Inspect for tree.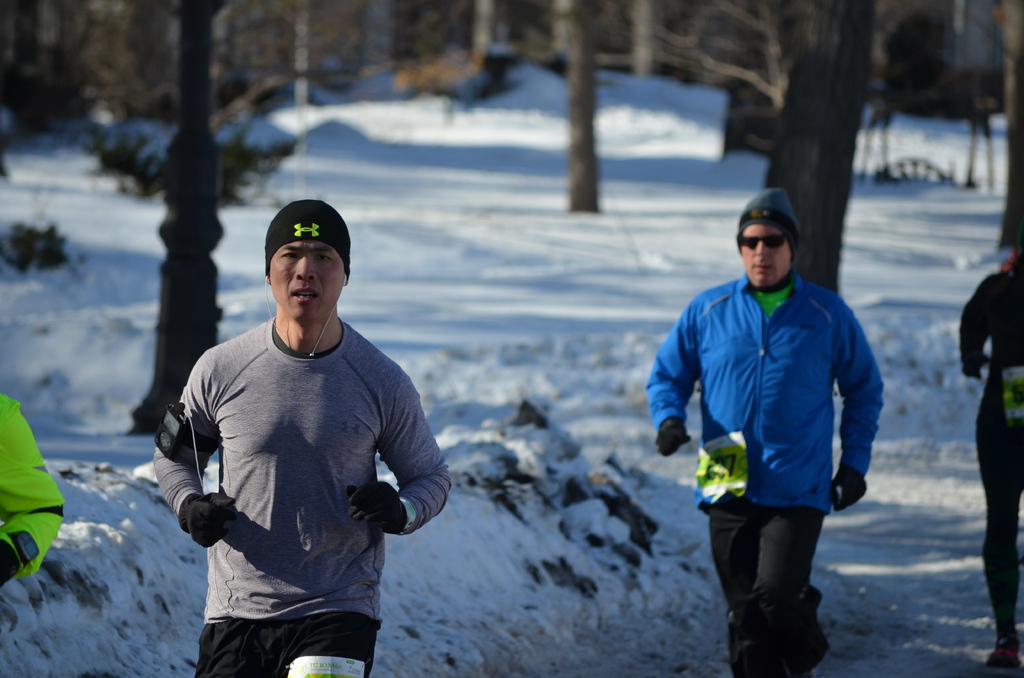
Inspection: x1=503, y1=1, x2=618, y2=204.
